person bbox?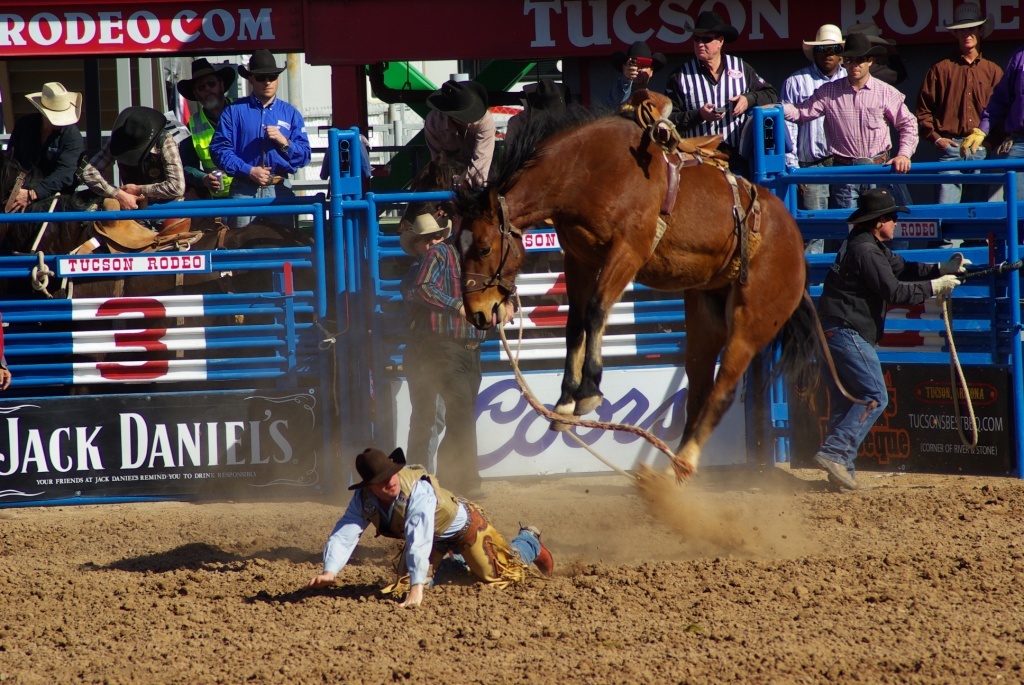
430/74/498/200
